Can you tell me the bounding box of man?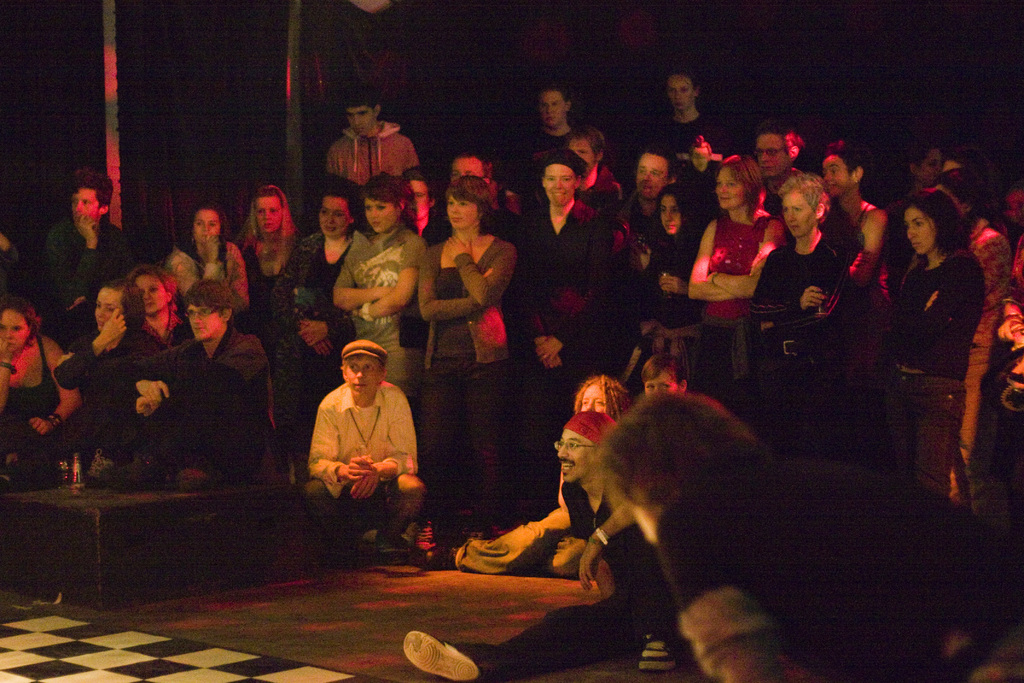
[22,173,164,361].
